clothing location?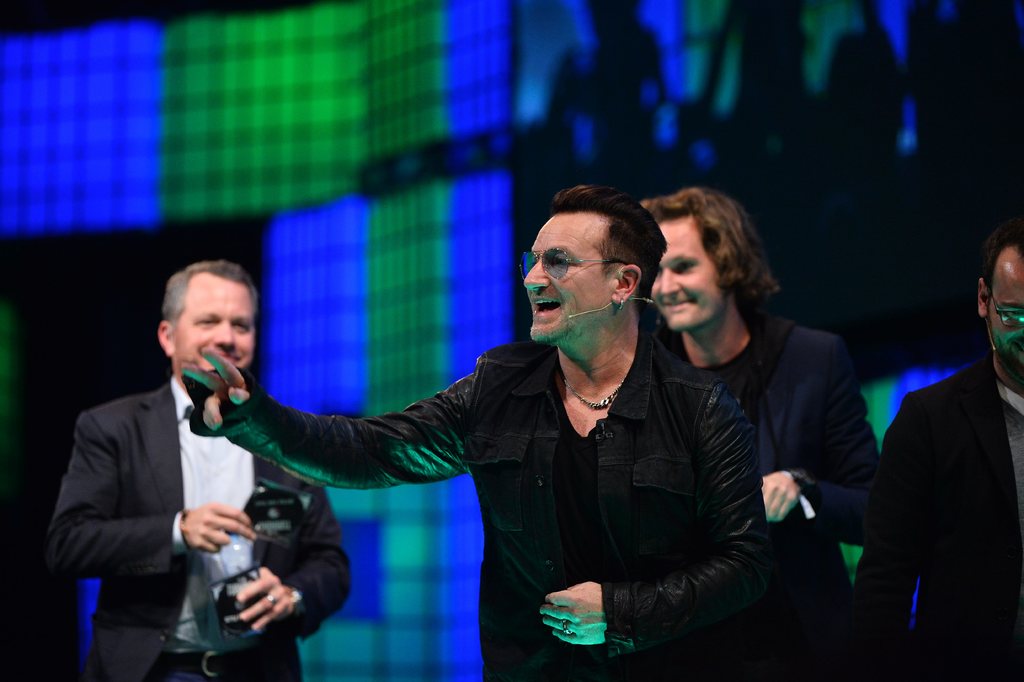
(left=177, top=344, right=770, bottom=681)
